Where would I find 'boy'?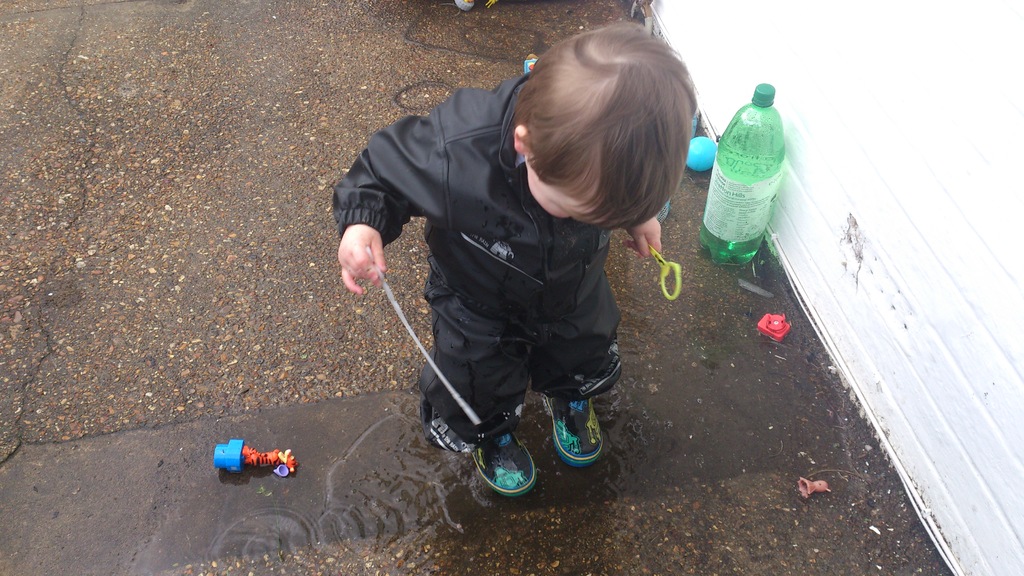
At 311 31 716 529.
